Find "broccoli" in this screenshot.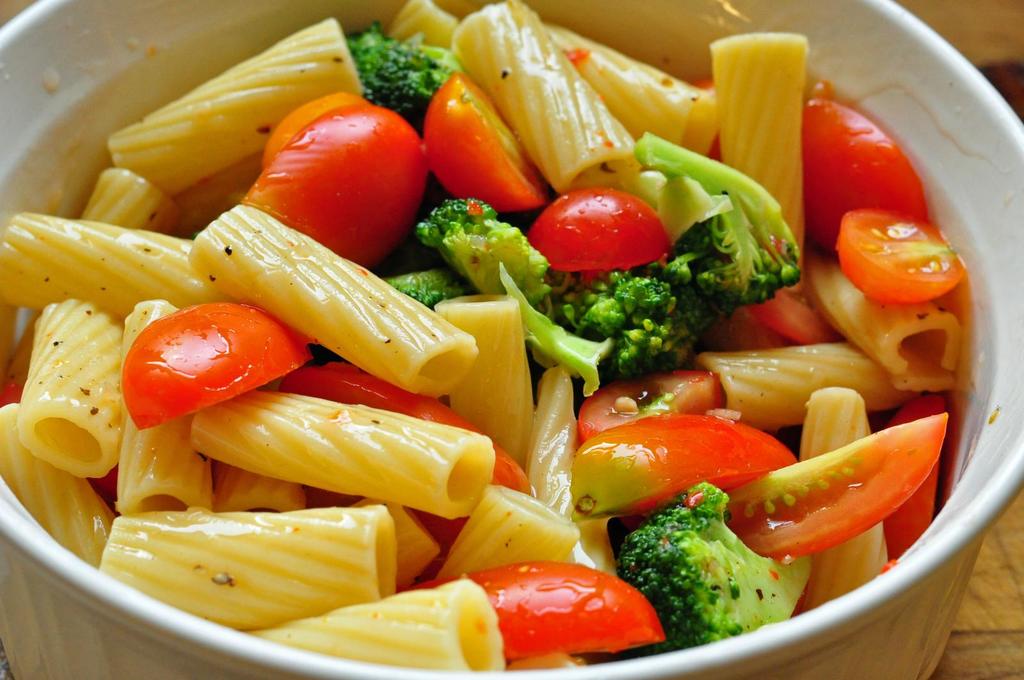
The bounding box for "broccoli" is {"left": 617, "top": 477, "right": 815, "bottom": 646}.
